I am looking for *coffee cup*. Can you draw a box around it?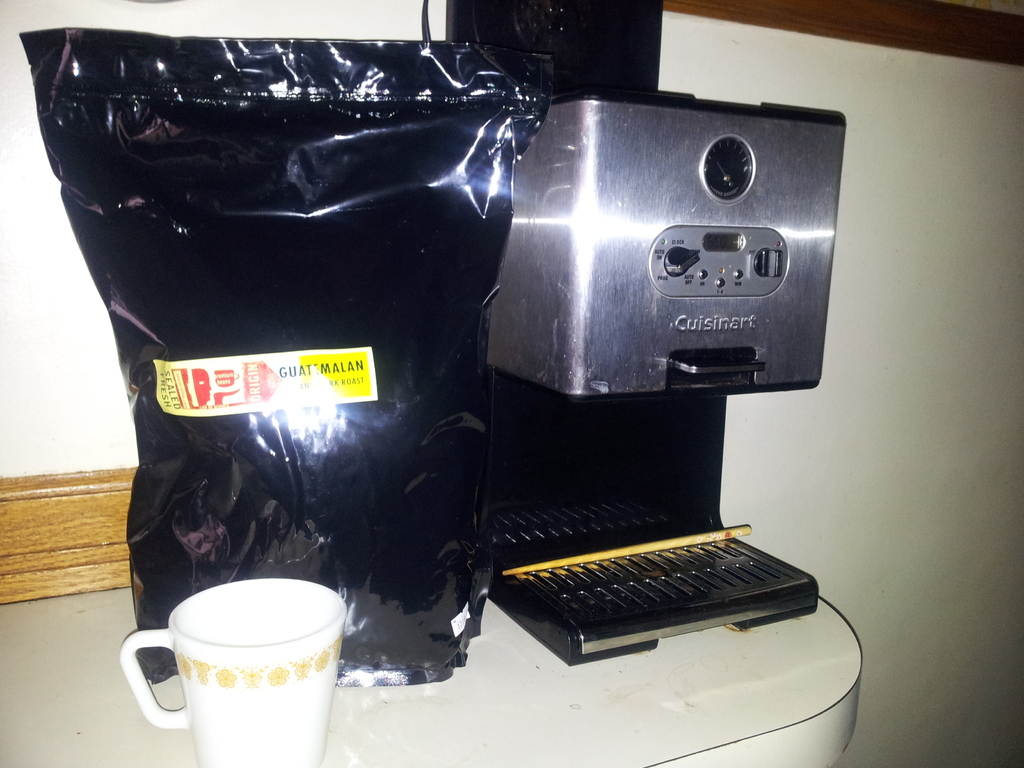
Sure, the bounding box is <box>117,577,349,767</box>.
